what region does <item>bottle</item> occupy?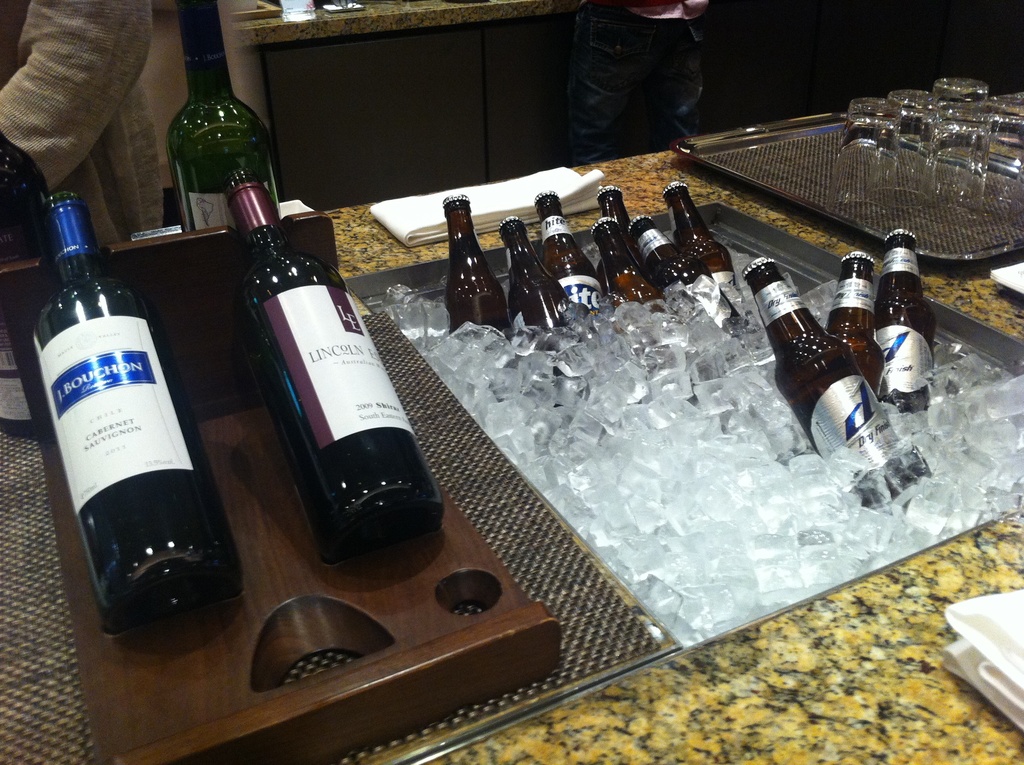
Rect(658, 180, 742, 313).
